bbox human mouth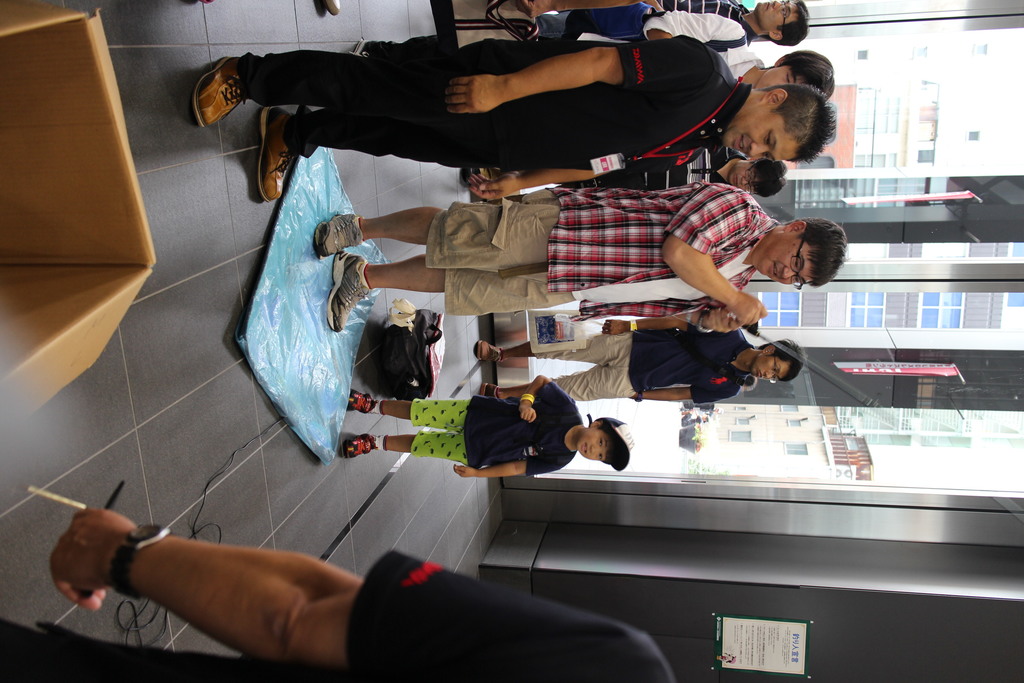
x1=769 y1=265 x2=776 y2=278
